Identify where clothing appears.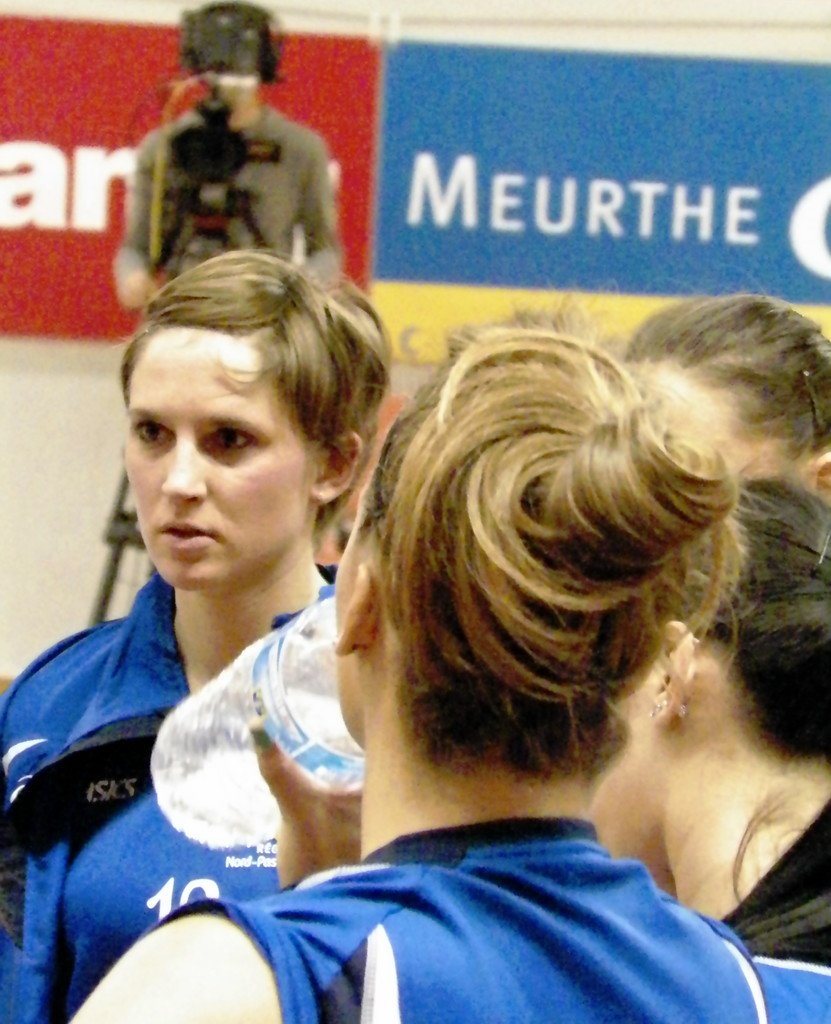
Appears at BBox(727, 783, 830, 1023).
